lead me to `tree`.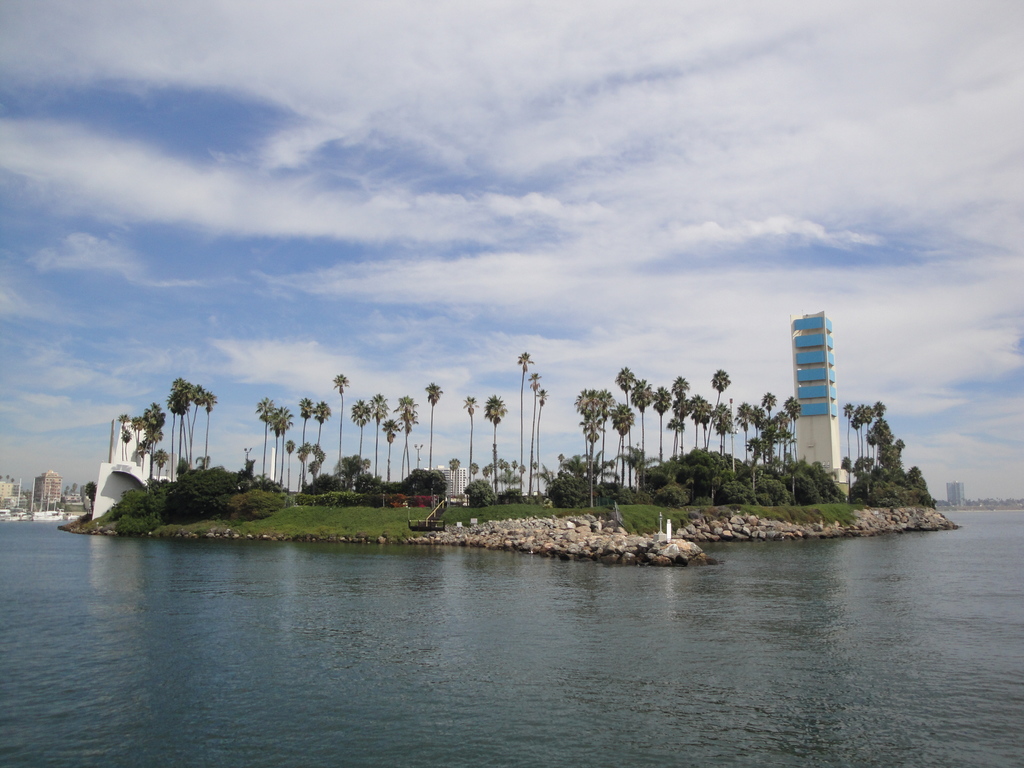
Lead to <box>188,383,204,461</box>.
